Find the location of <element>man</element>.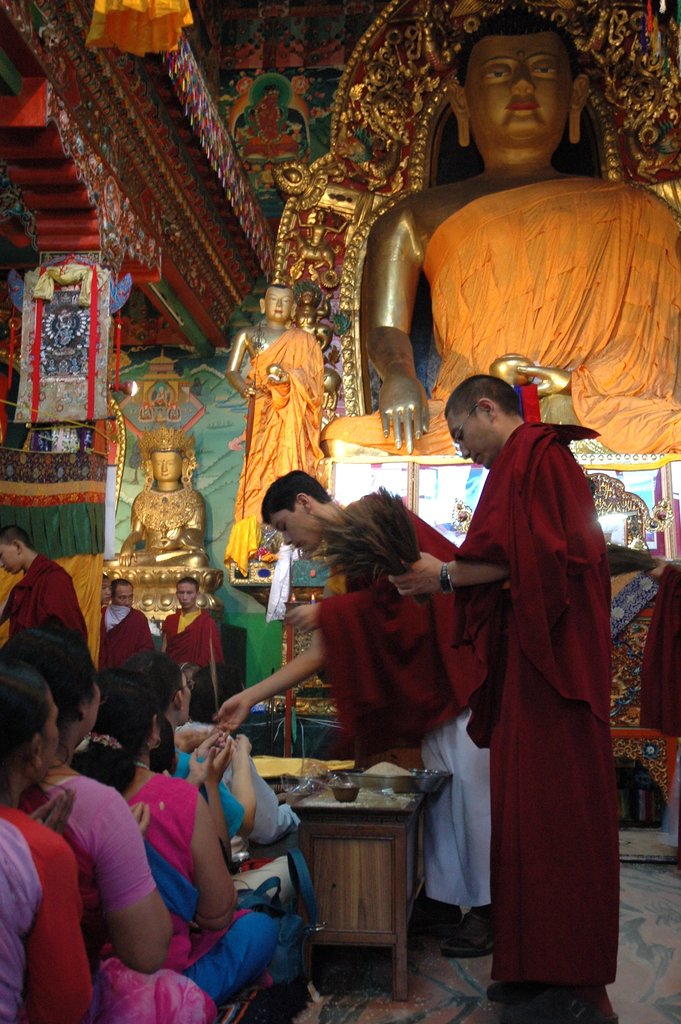
Location: locate(93, 438, 221, 575).
